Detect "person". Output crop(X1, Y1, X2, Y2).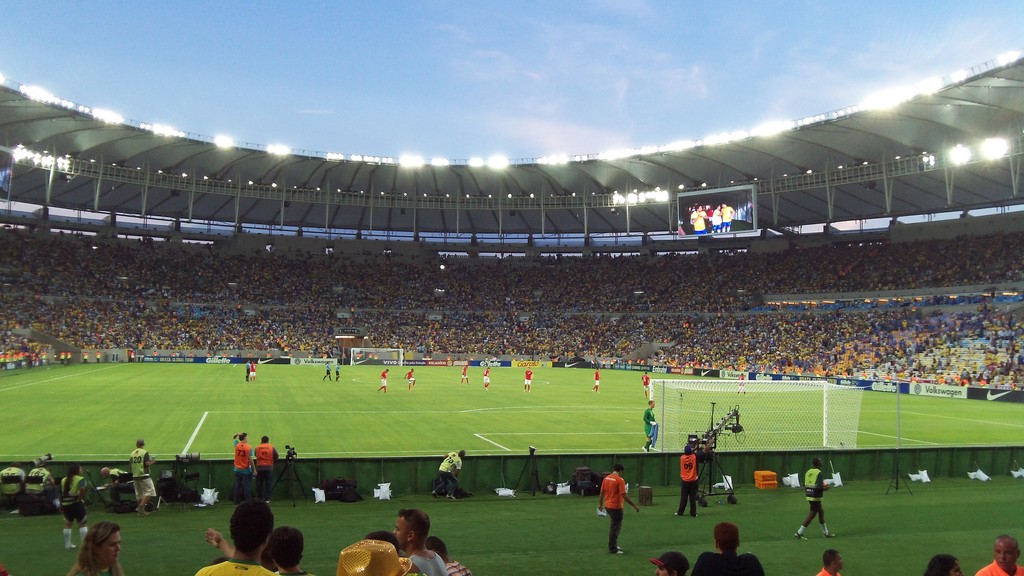
crop(691, 521, 768, 575).
